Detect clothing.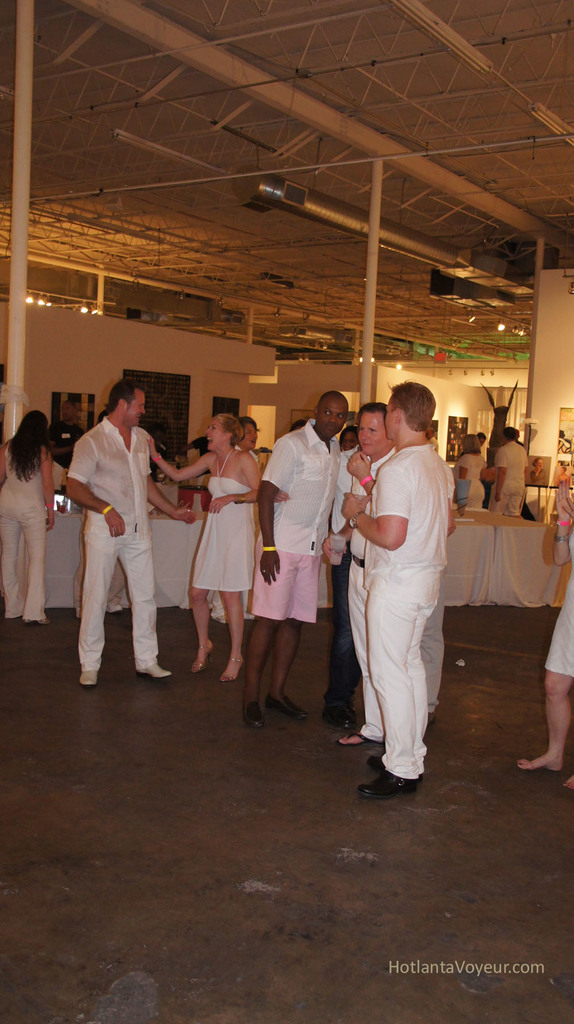
Detected at {"x1": 348, "y1": 445, "x2": 397, "y2": 741}.
